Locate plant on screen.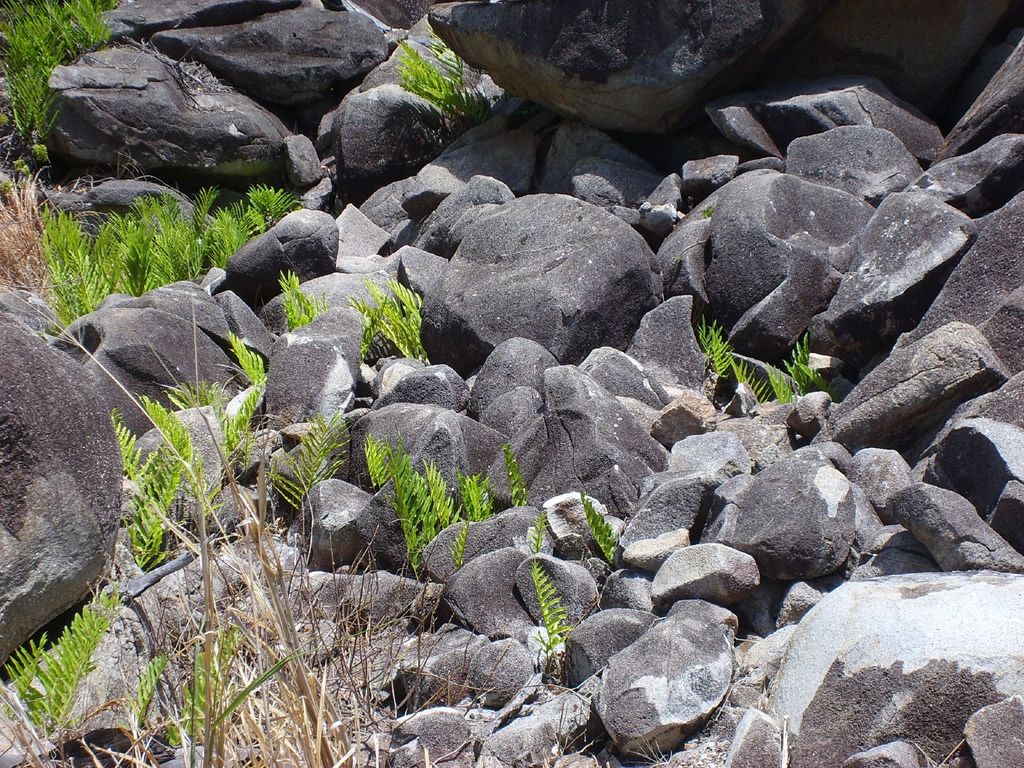
On screen at 120:634:181:762.
